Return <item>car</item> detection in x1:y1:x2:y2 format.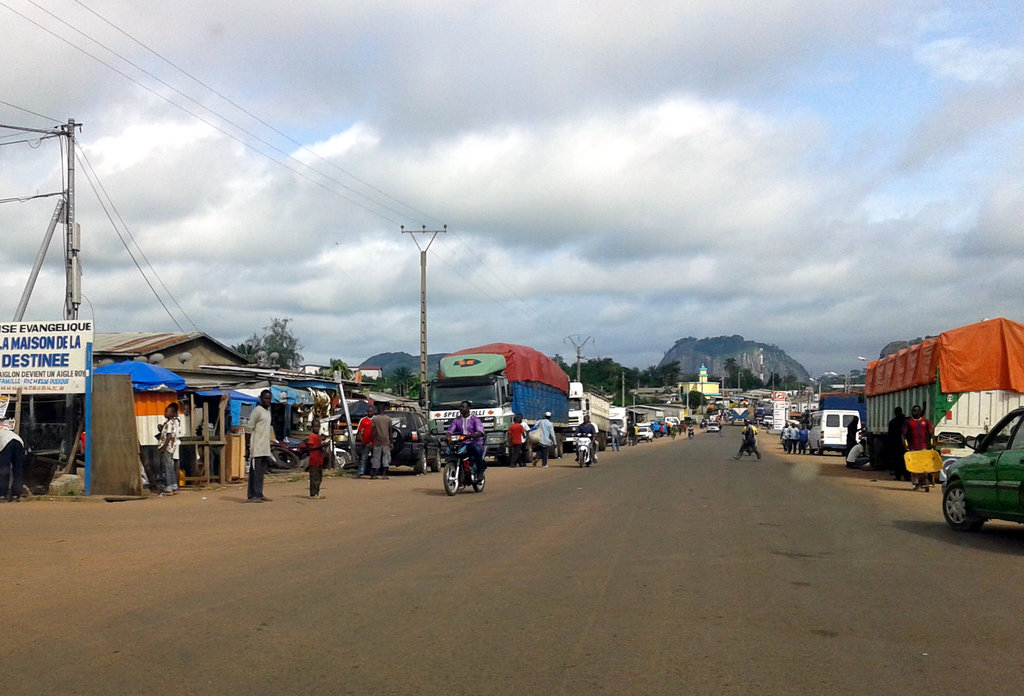
943:404:1023:535.
